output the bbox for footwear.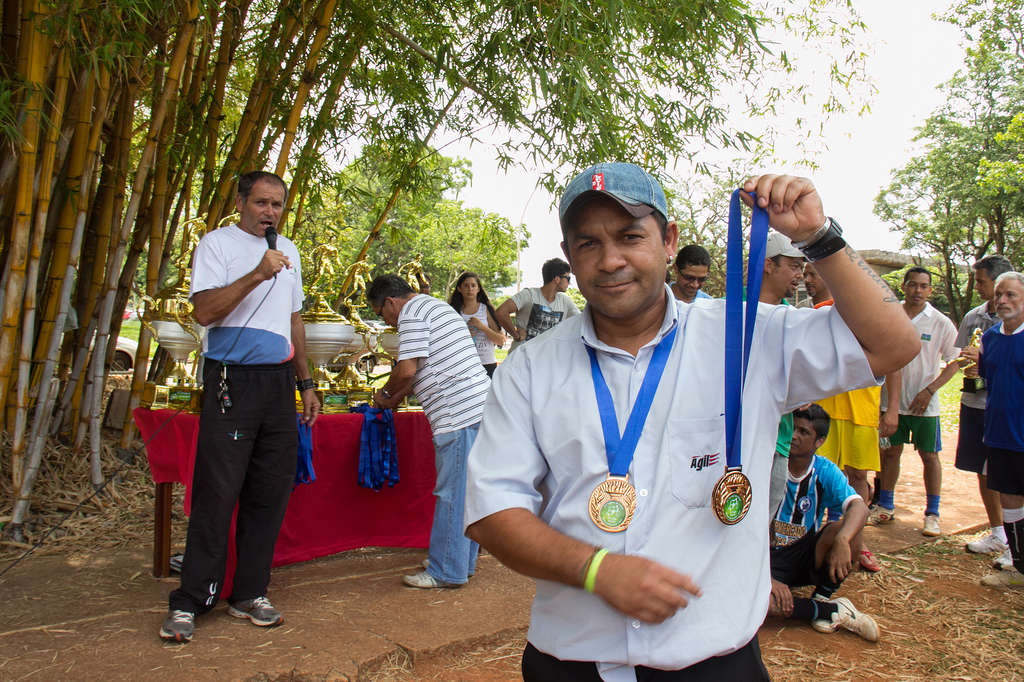
<box>959,528,1008,557</box>.
